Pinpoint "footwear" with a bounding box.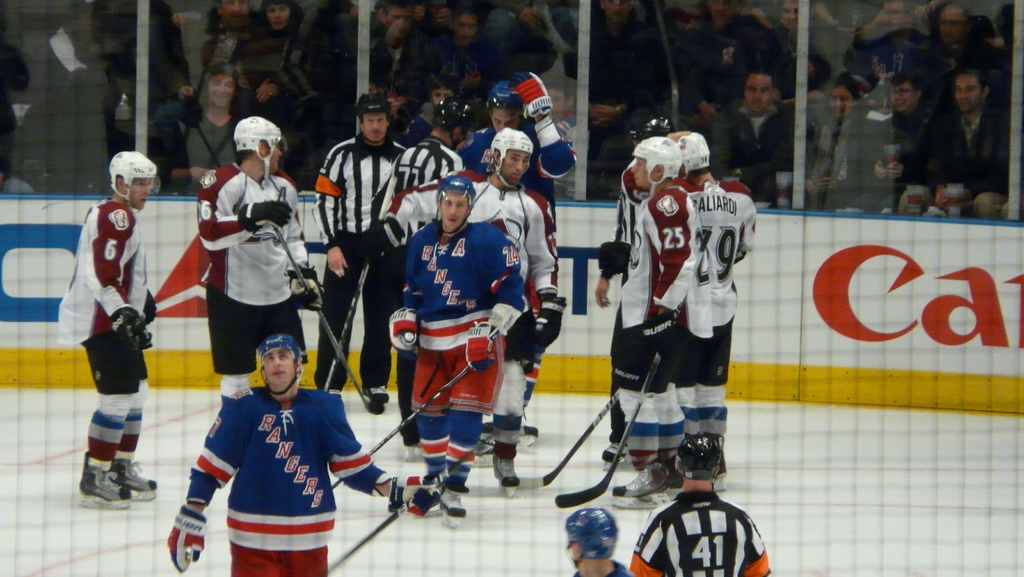
[436, 484, 473, 522].
